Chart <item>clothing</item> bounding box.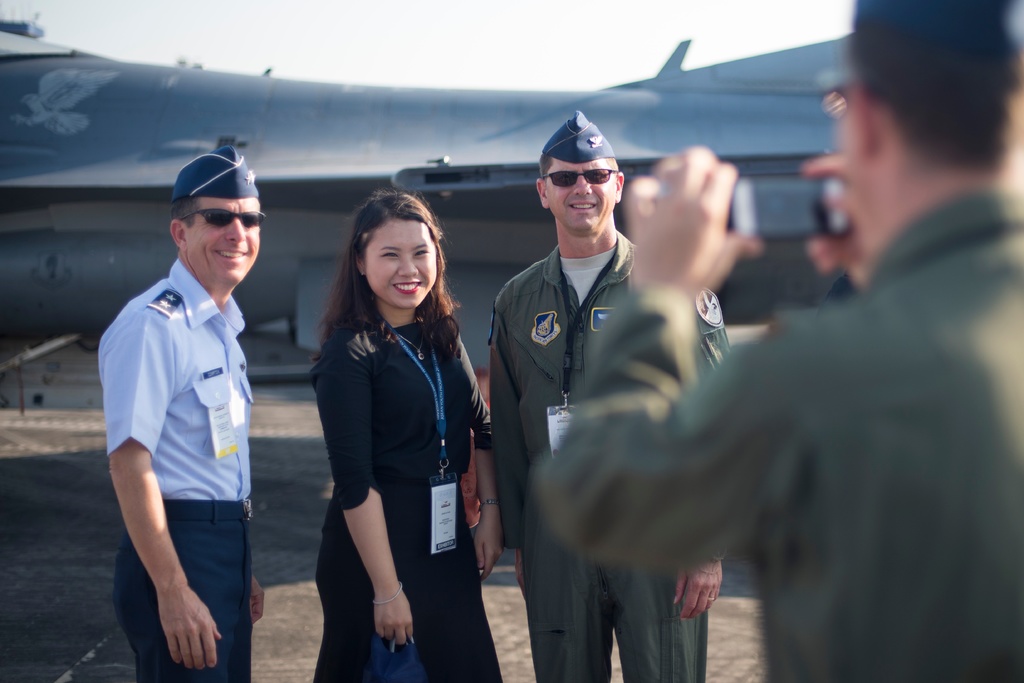
Charted: <box>305,299,483,682</box>.
